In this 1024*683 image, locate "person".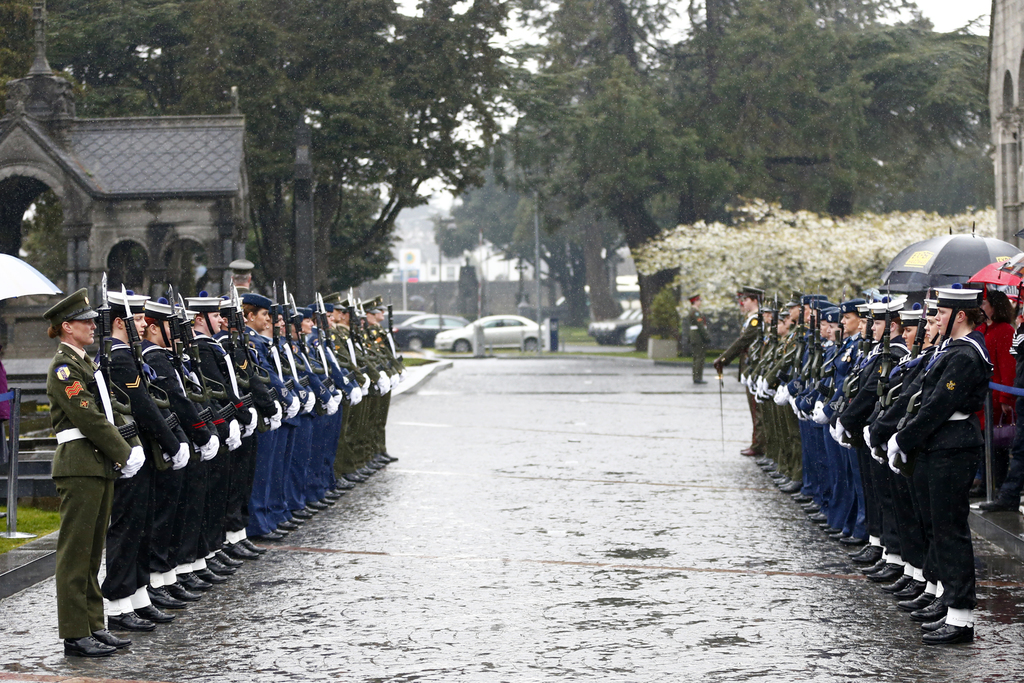
Bounding box: <bbox>684, 292, 714, 386</bbox>.
